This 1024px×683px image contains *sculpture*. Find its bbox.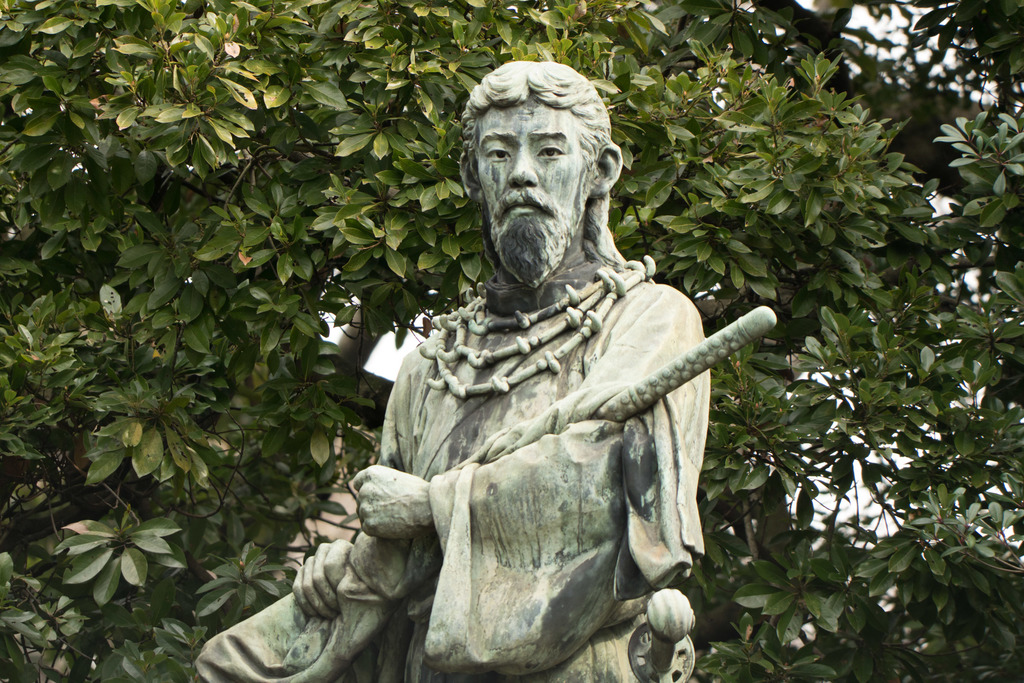
box(311, 65, 766, 671).
